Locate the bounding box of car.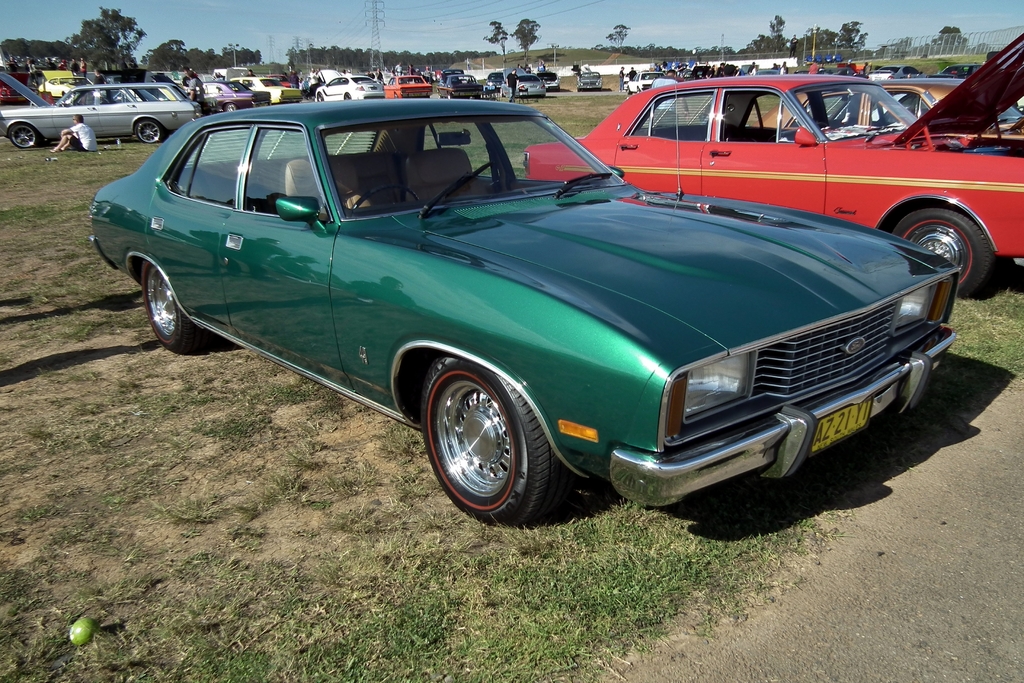
Bounding box: {"left": 535, "top": 70, "right": 565, "bottom": 97}.
